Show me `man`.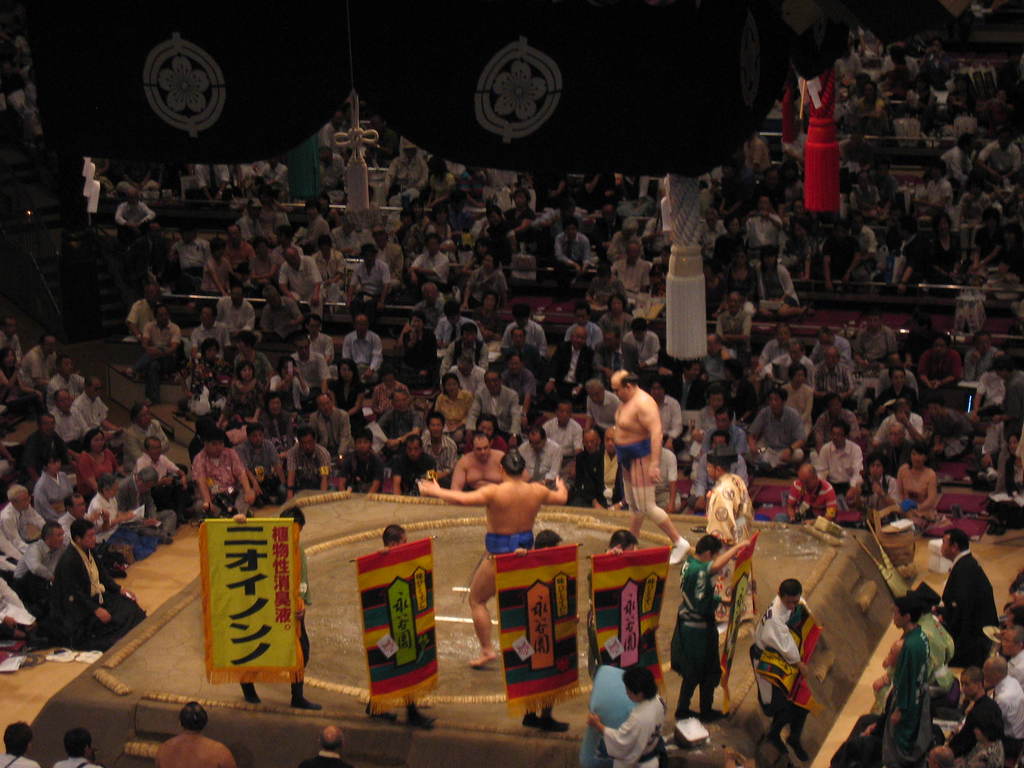
`man` is here: left=511, top=525, right=585, bottom=733.
